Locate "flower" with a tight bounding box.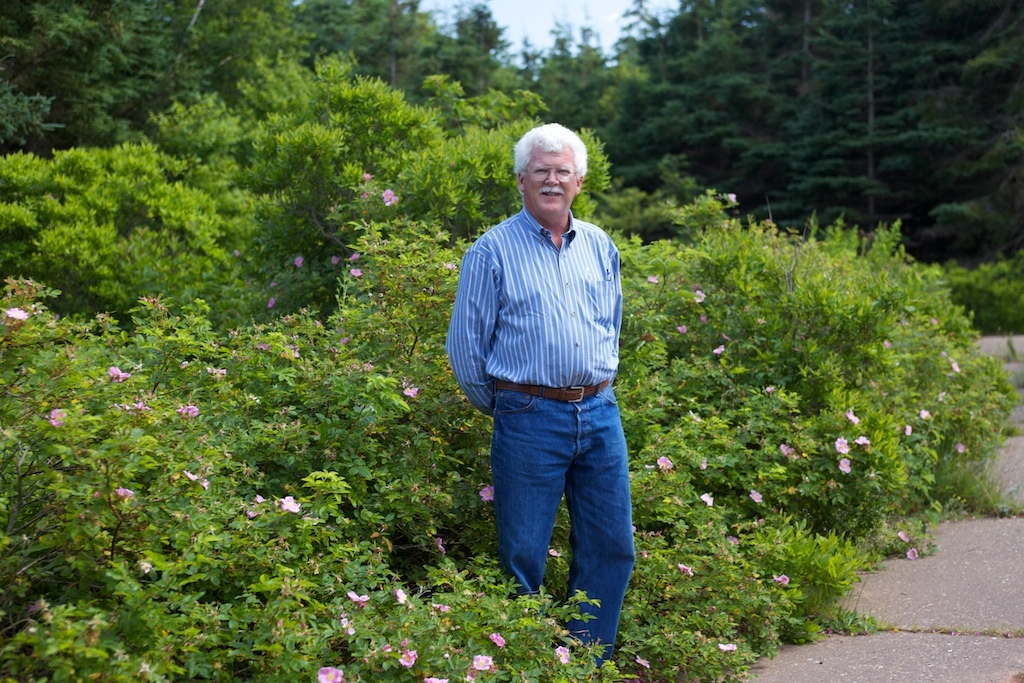
detection(116, 481, 134, 498).
